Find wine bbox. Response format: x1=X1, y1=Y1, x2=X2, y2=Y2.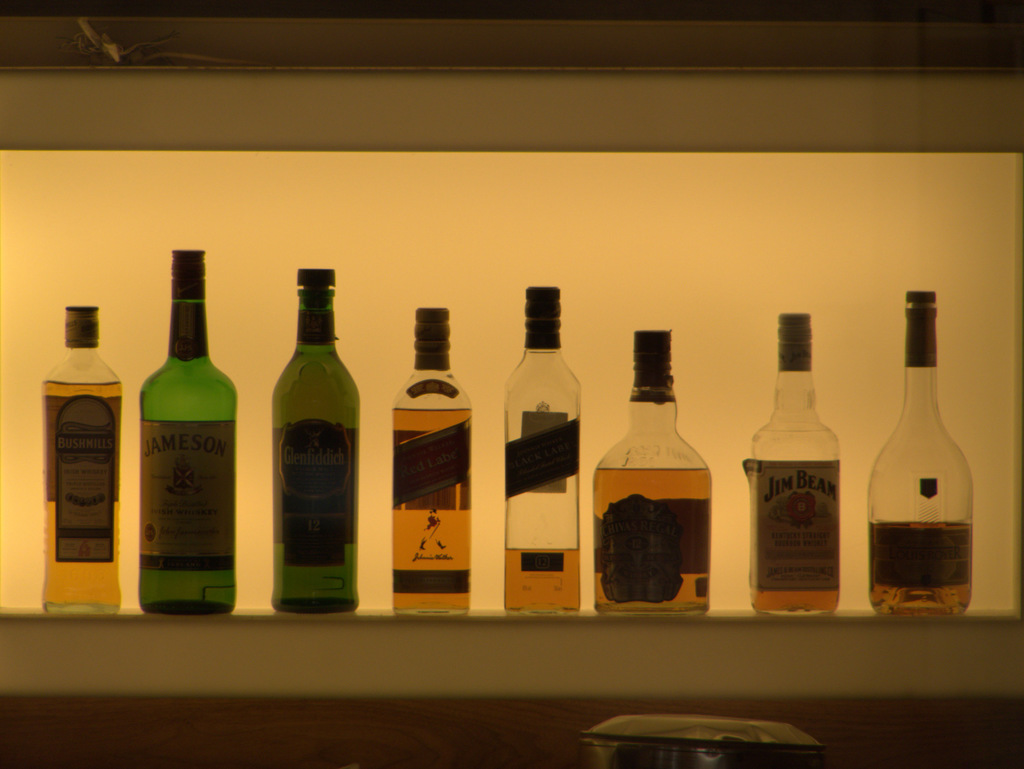
x1=740, y1=298, x2=836, y2=612.
